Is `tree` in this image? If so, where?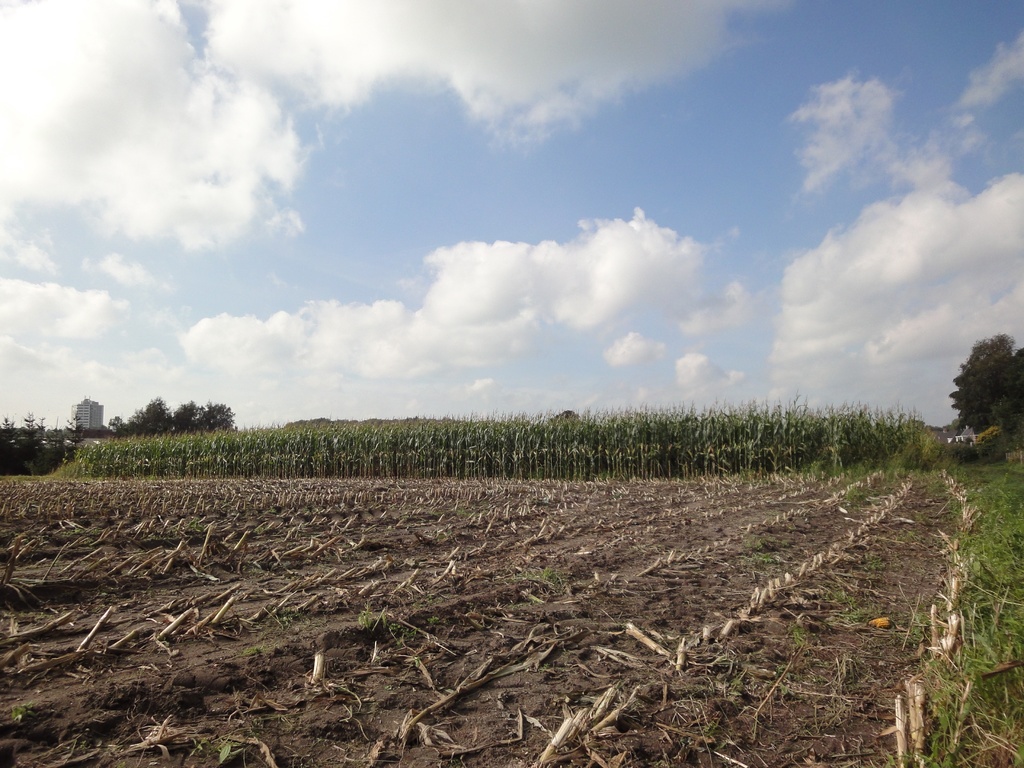
Yes, at 103:394:170:436.
